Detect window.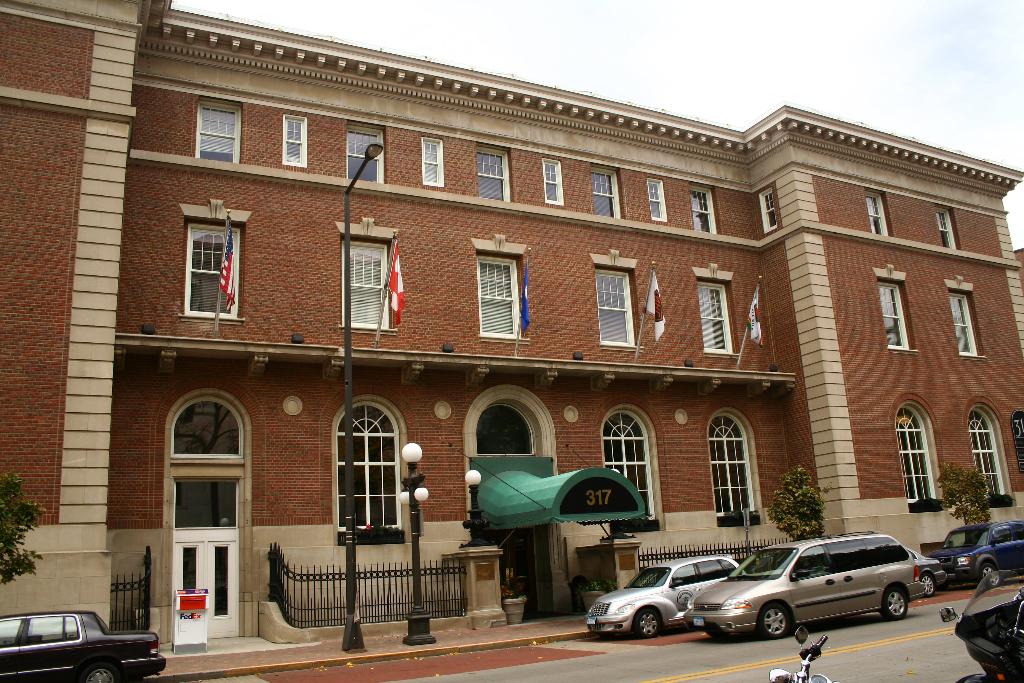
Detected at (691, 183, 719, 232).
